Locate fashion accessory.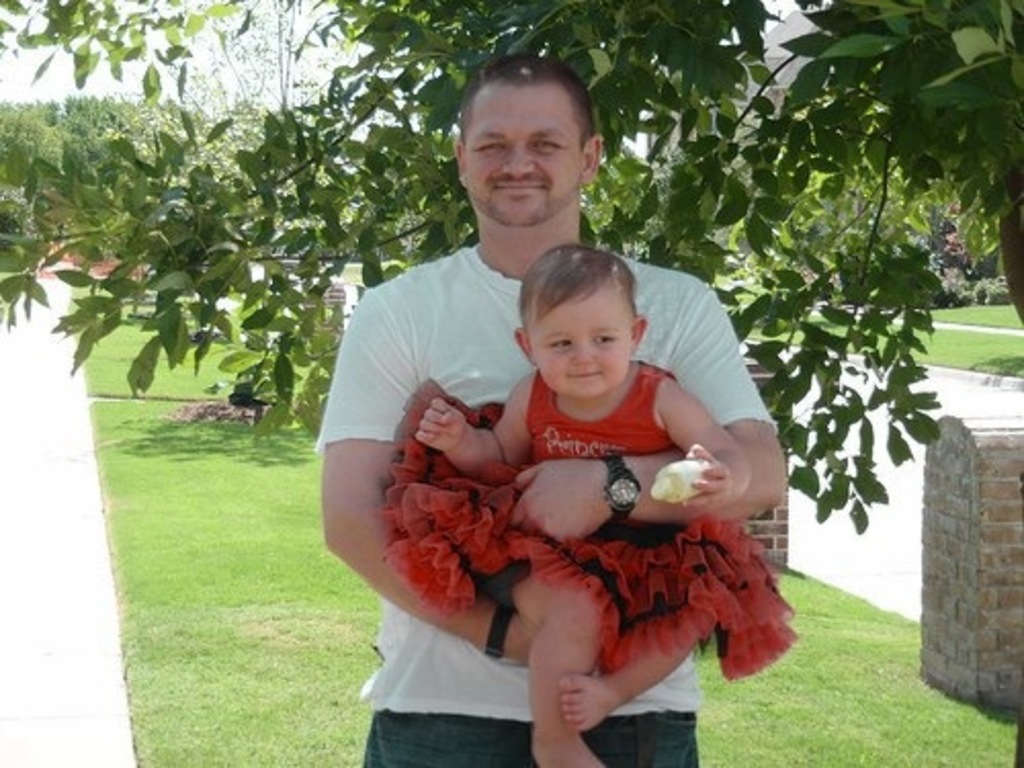
Bounding box: (x1=481, y1=606, x2=516, y2=657).
